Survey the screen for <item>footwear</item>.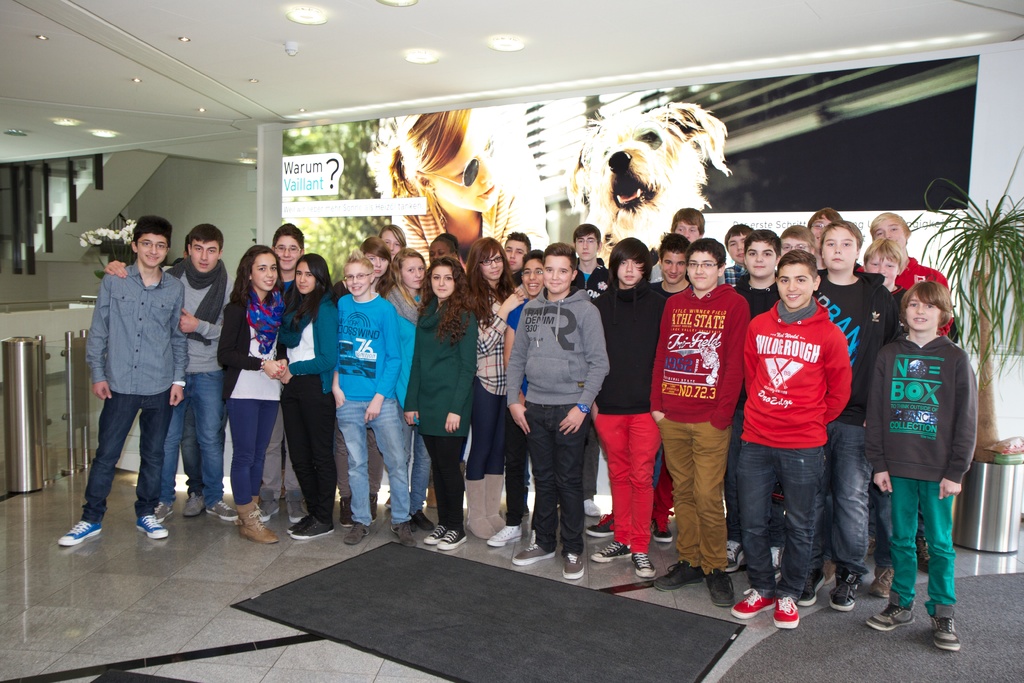
Survey found: 336,523,371,543.
